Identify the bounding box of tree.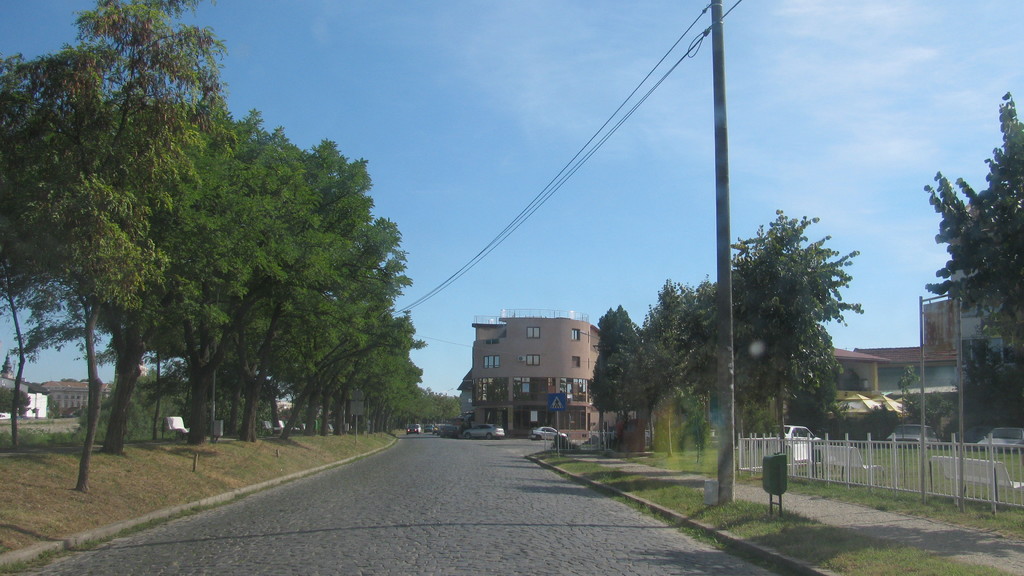
<bbox>318, 348, 410, 438</bbox>.
